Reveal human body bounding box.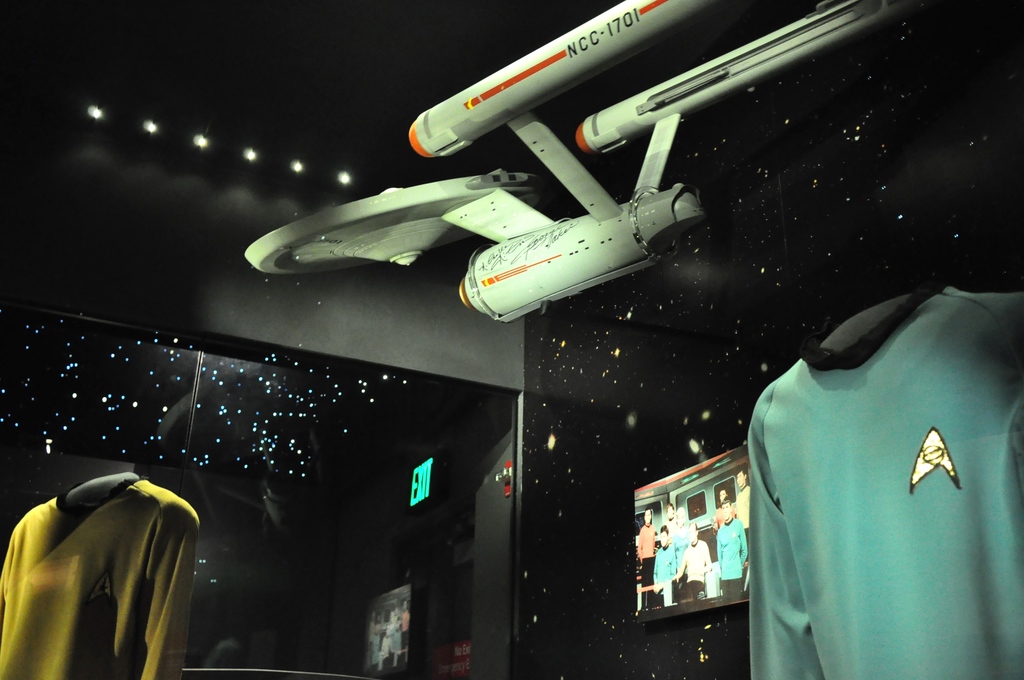
Revealed: select_region(674, 538, 708, 595).
